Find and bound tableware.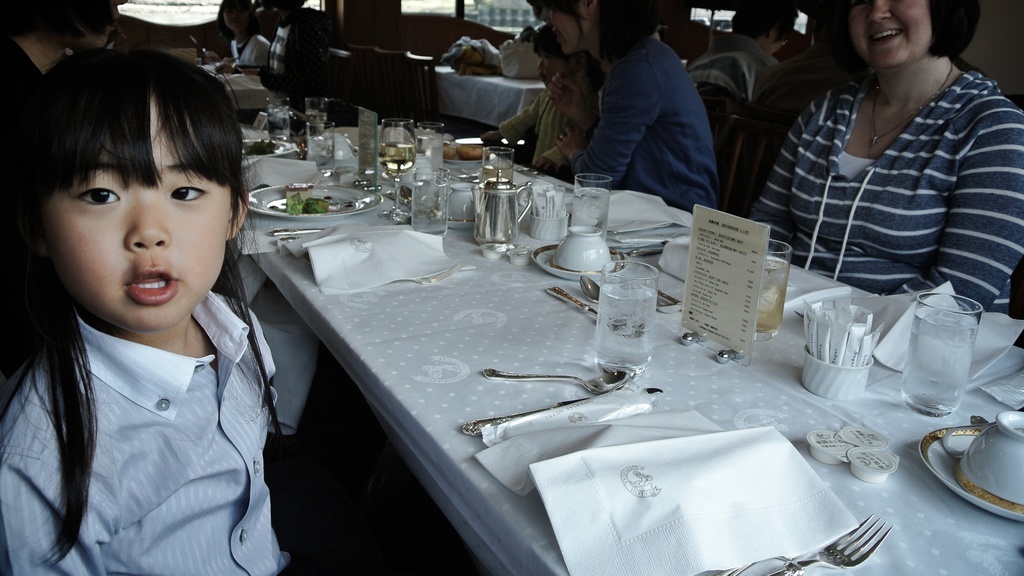
Bound: Rect(896, 293, 982, 419).
